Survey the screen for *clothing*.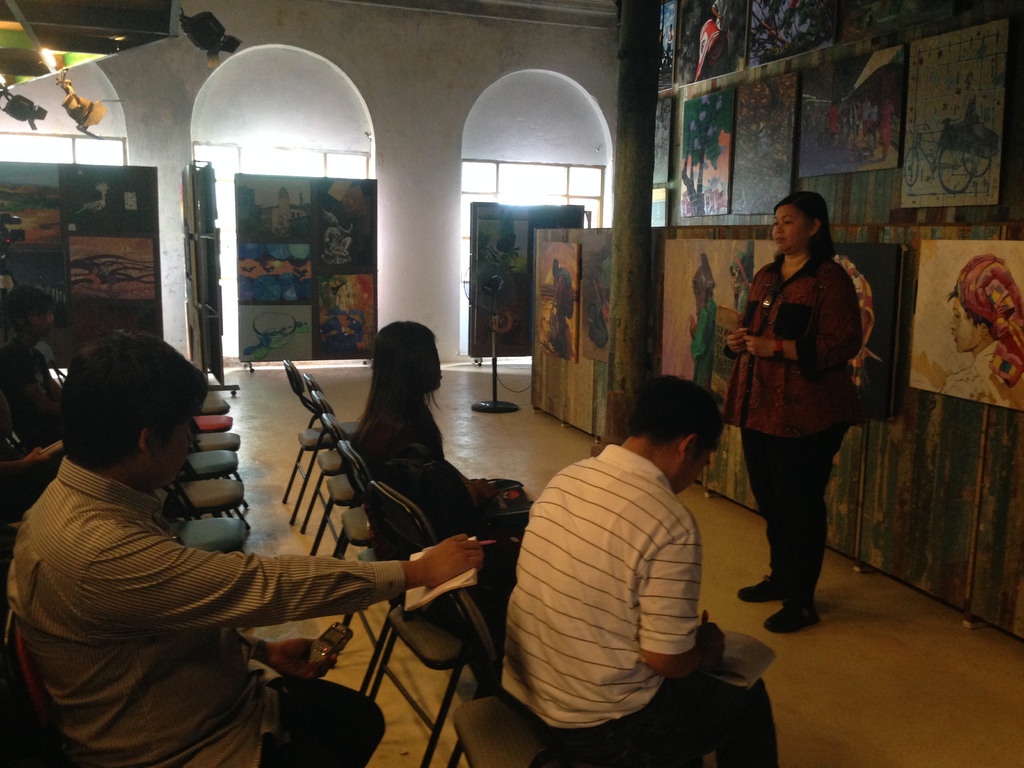
Survey found: Rect(15, 449, 440, 767).
